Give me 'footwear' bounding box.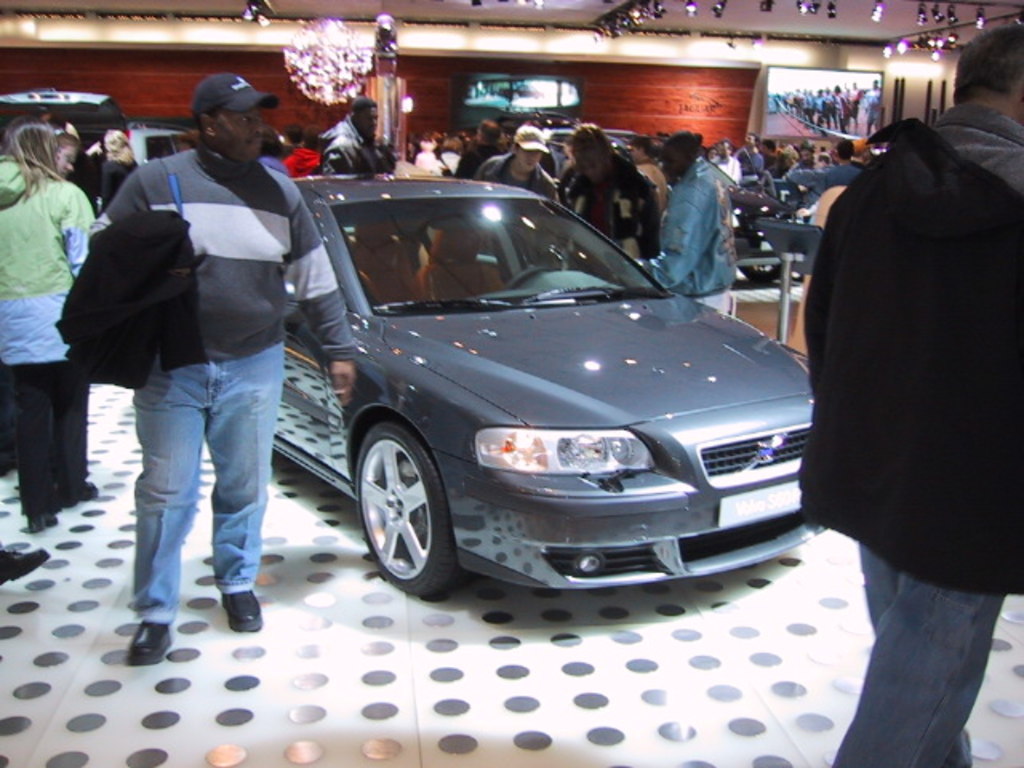
(left=221, top=594, right=264, bottom=627).
